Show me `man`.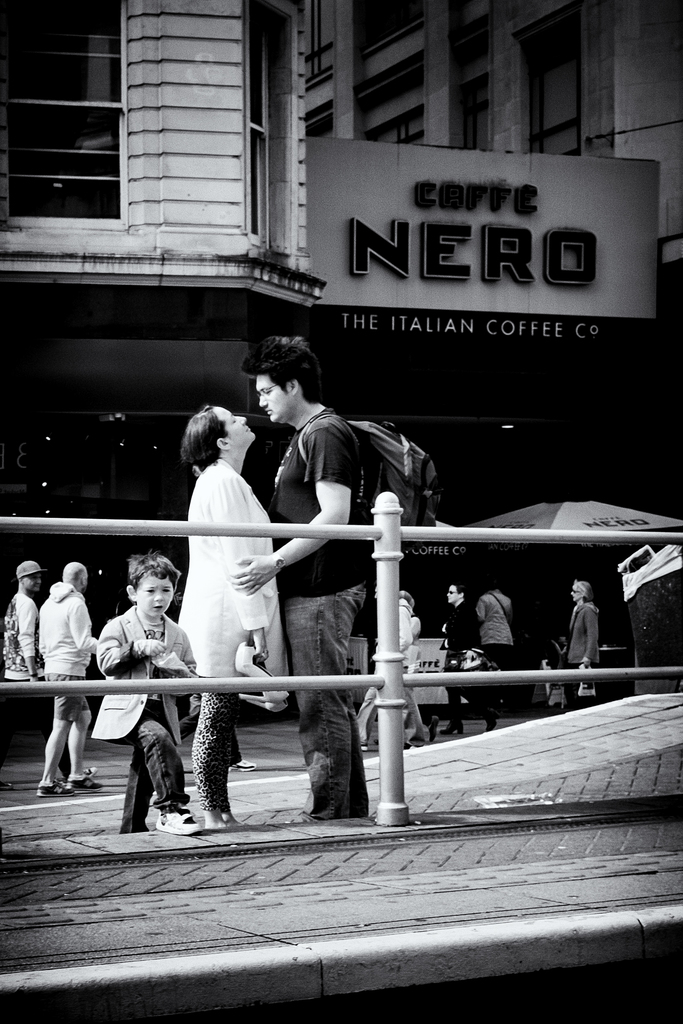
`man` is here: select_region(242, 333, 371, 822).
